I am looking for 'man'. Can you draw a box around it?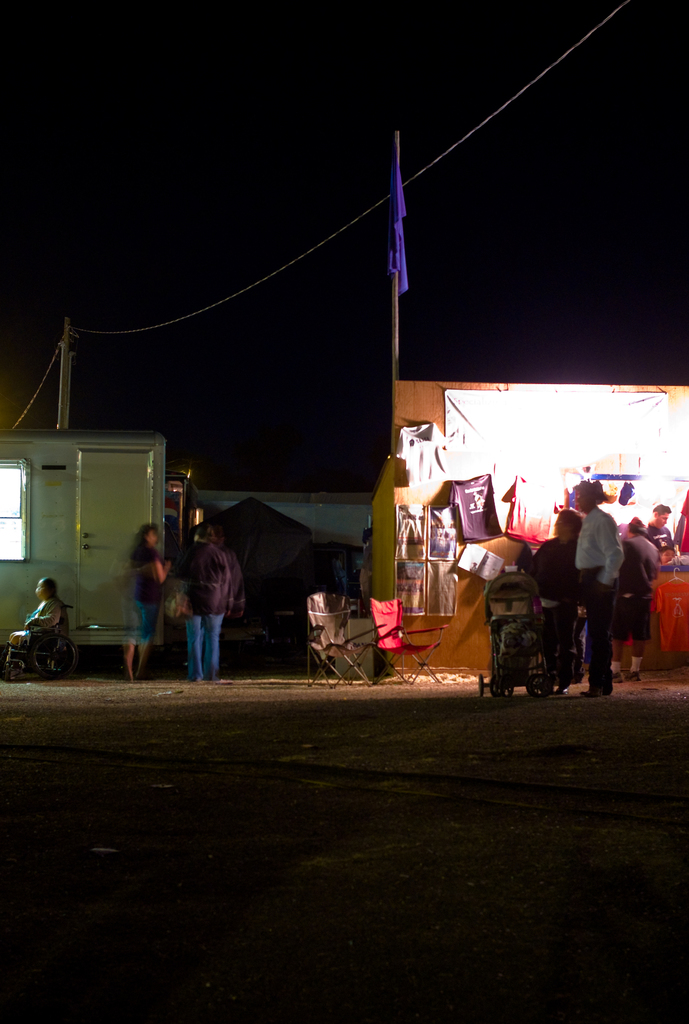
Sure, the bounding box is select_region(636, 501, 683, 584).
